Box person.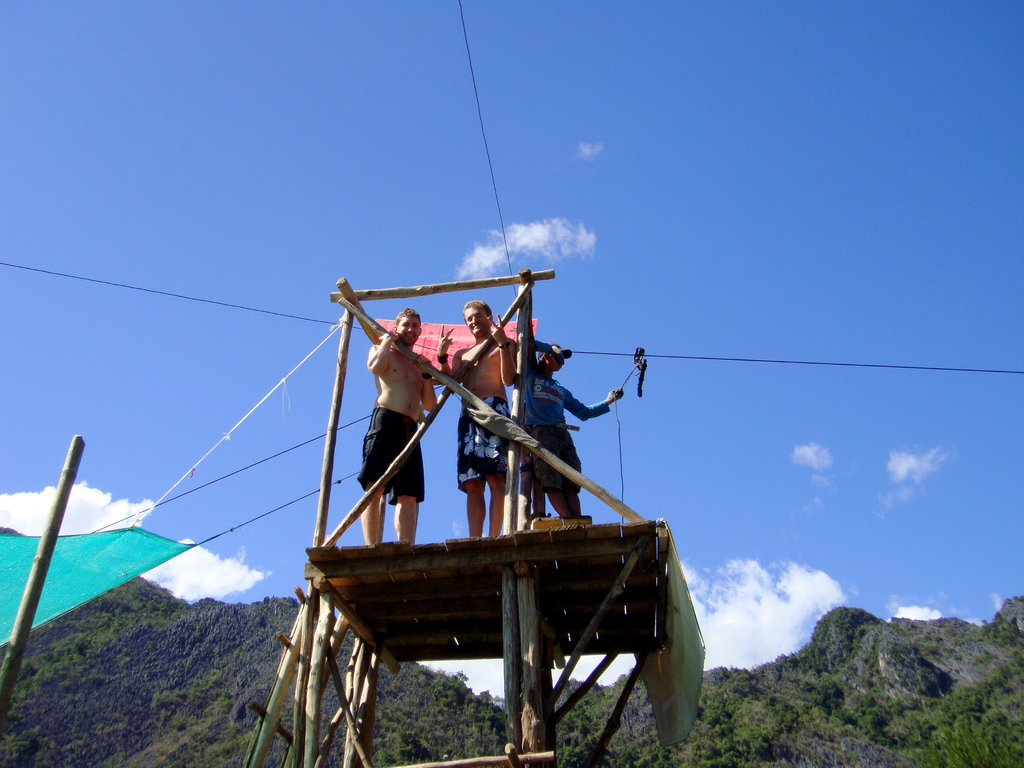
detection(364, 304, 440, 544).
